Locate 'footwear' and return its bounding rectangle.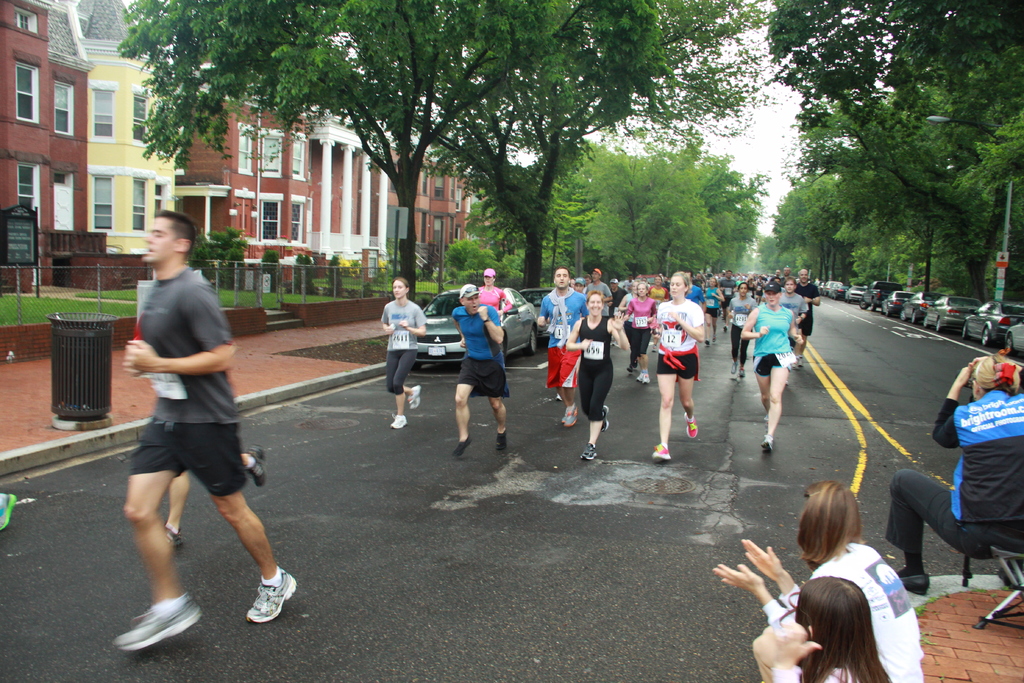
bbox=[580, 442, 600, 462].
